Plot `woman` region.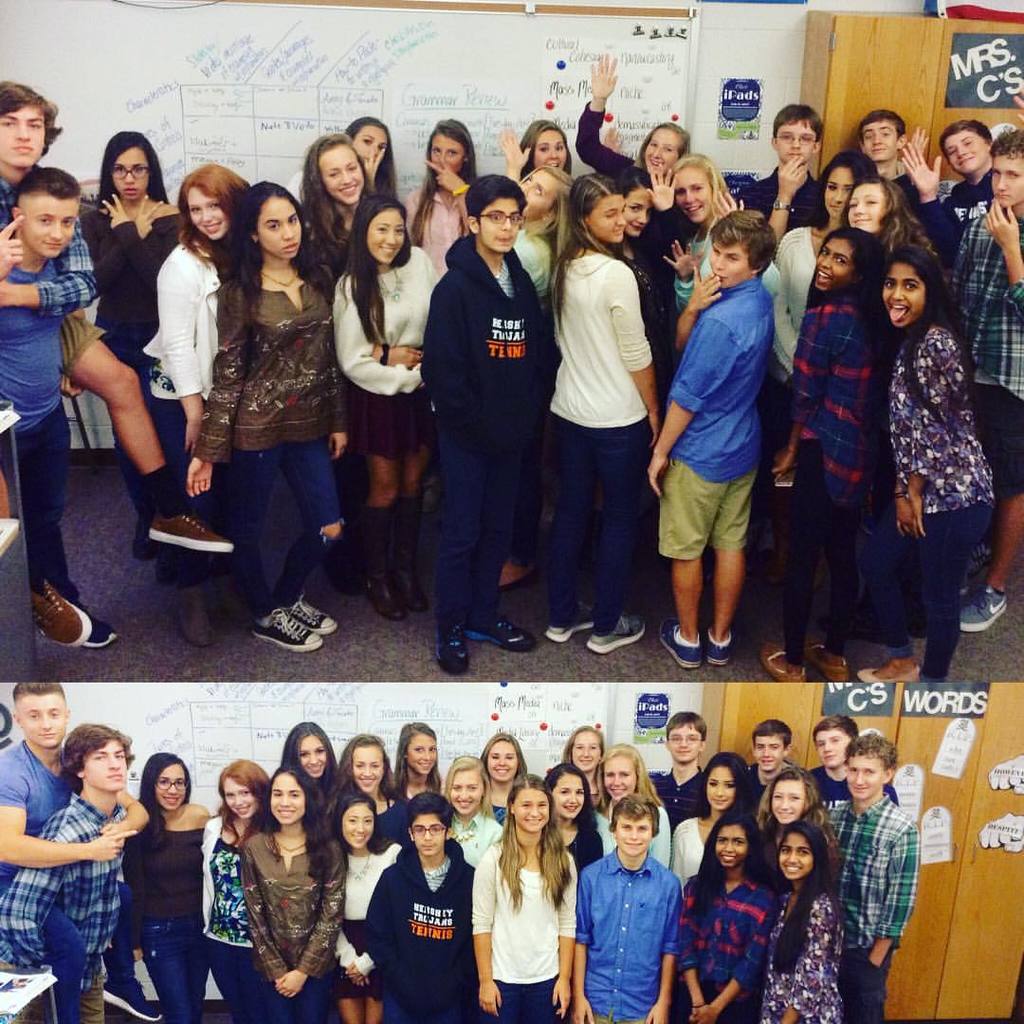
Plotted at l=582, t=744, r=667, b=875.
